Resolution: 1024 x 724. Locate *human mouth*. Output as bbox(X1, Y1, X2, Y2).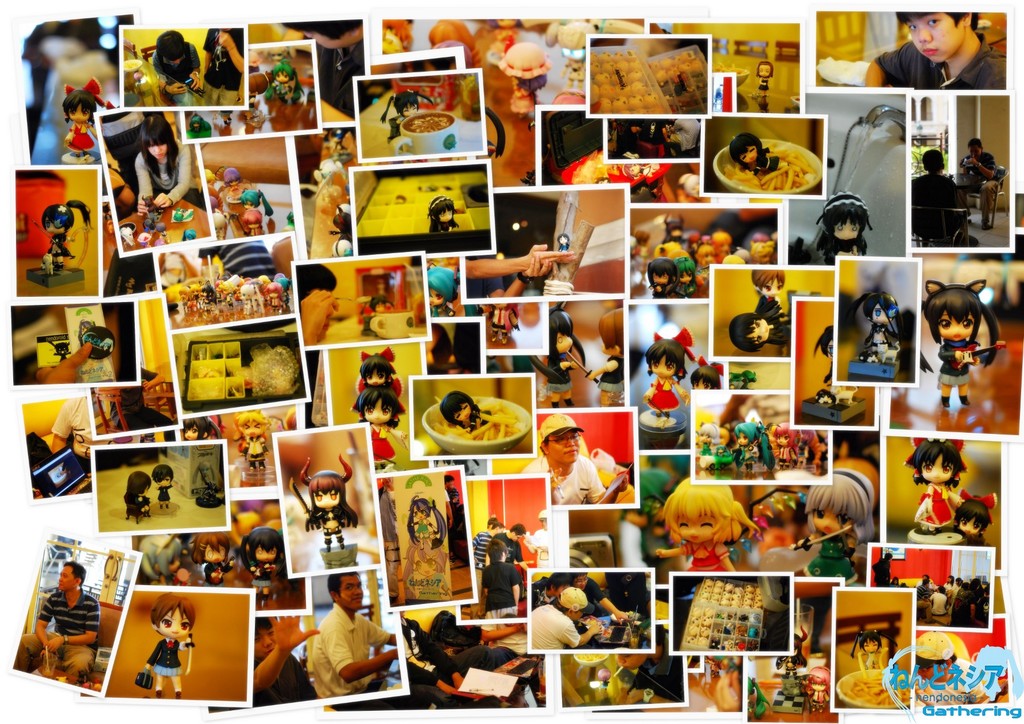
bbox(948, 330, 960, 341).
